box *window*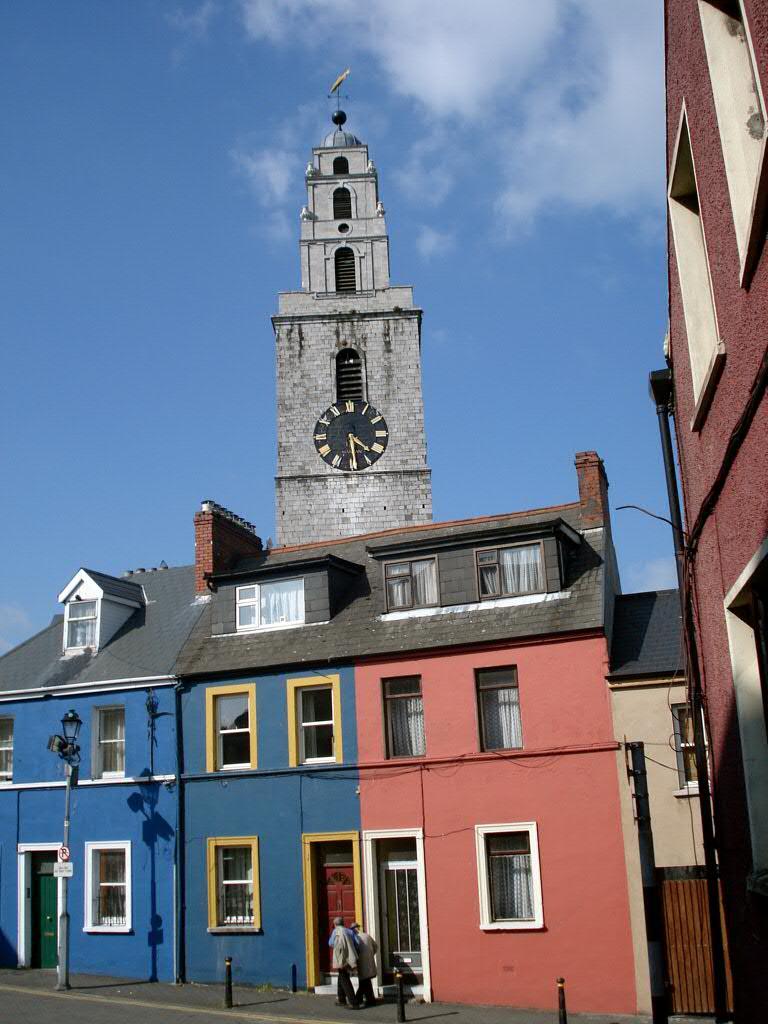
380, 559, 438, 618
